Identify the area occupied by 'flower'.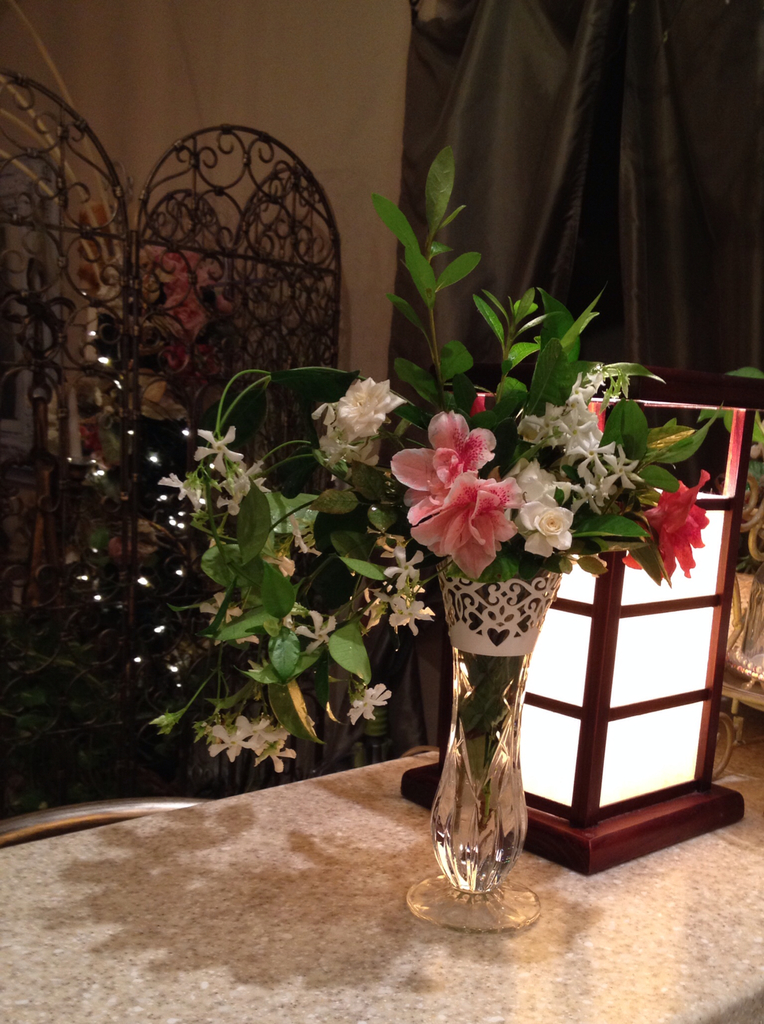
Area: rect(379, 536, 434, 588).
